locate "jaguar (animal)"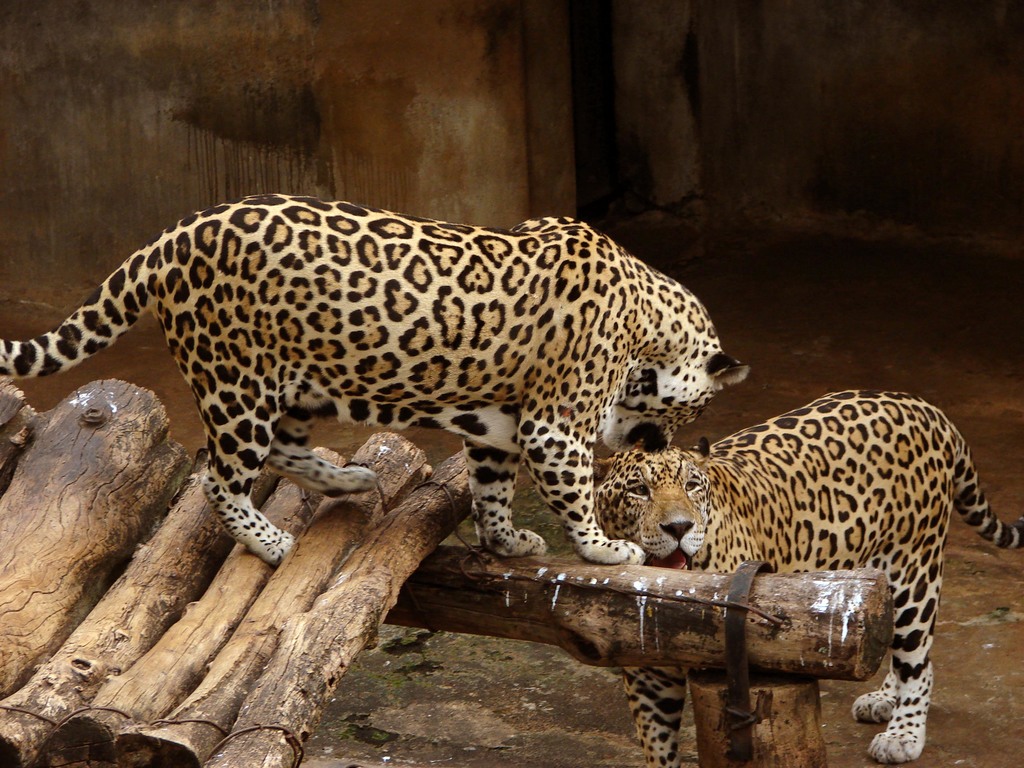
region(0, 195, 755, 562)
